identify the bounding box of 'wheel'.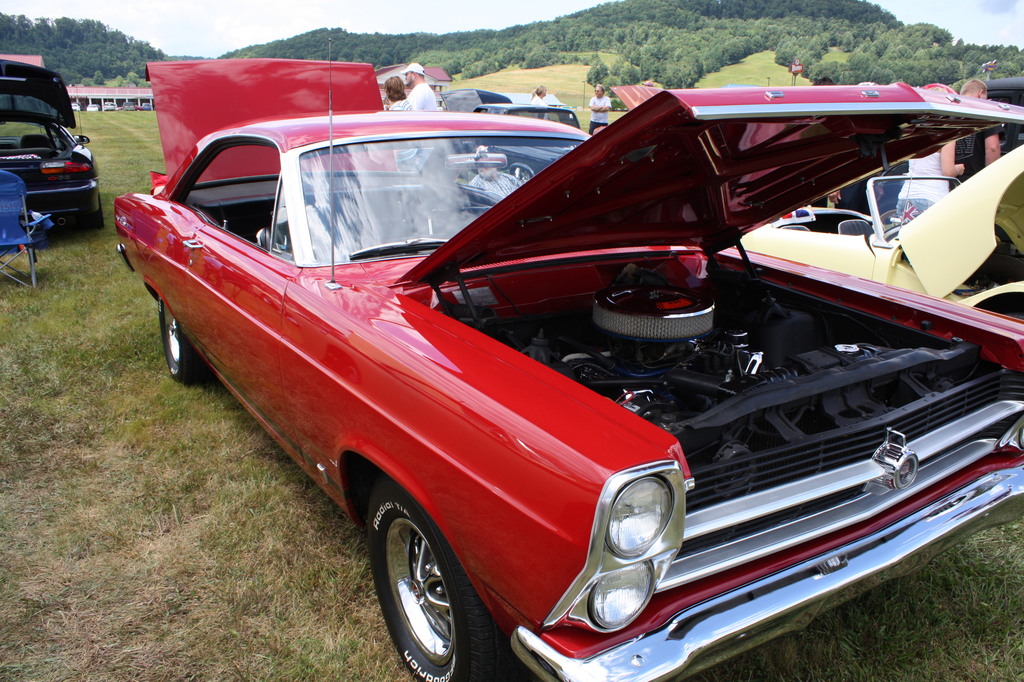
select_region(877, 211, 896, 223).
